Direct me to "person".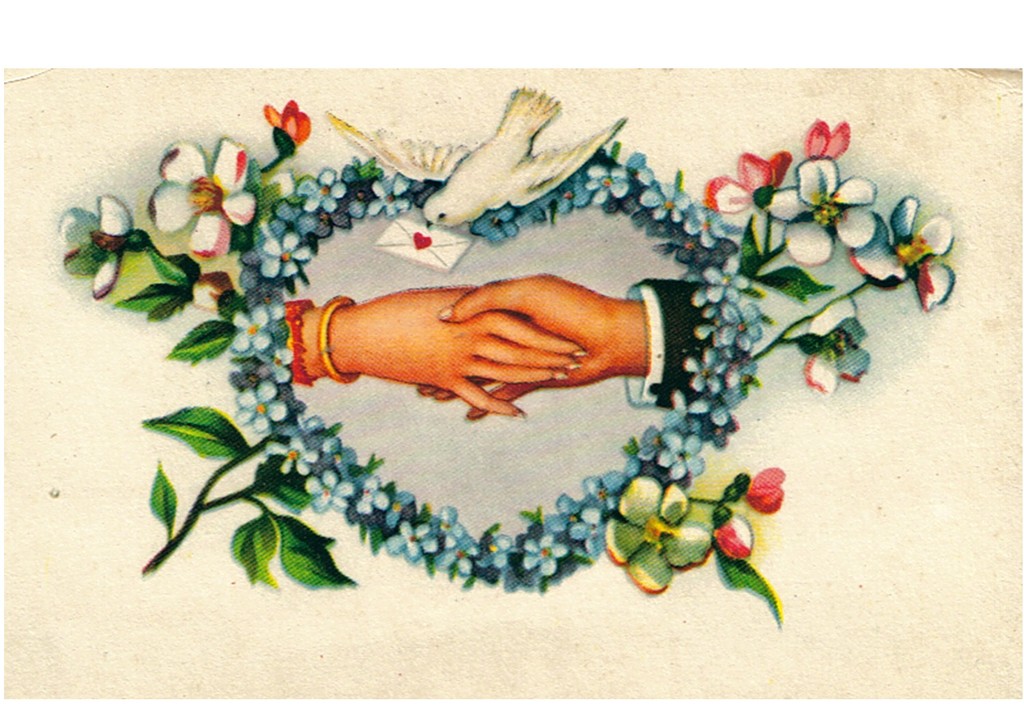
Direction: bbox=(401, 275, 766, 423).
